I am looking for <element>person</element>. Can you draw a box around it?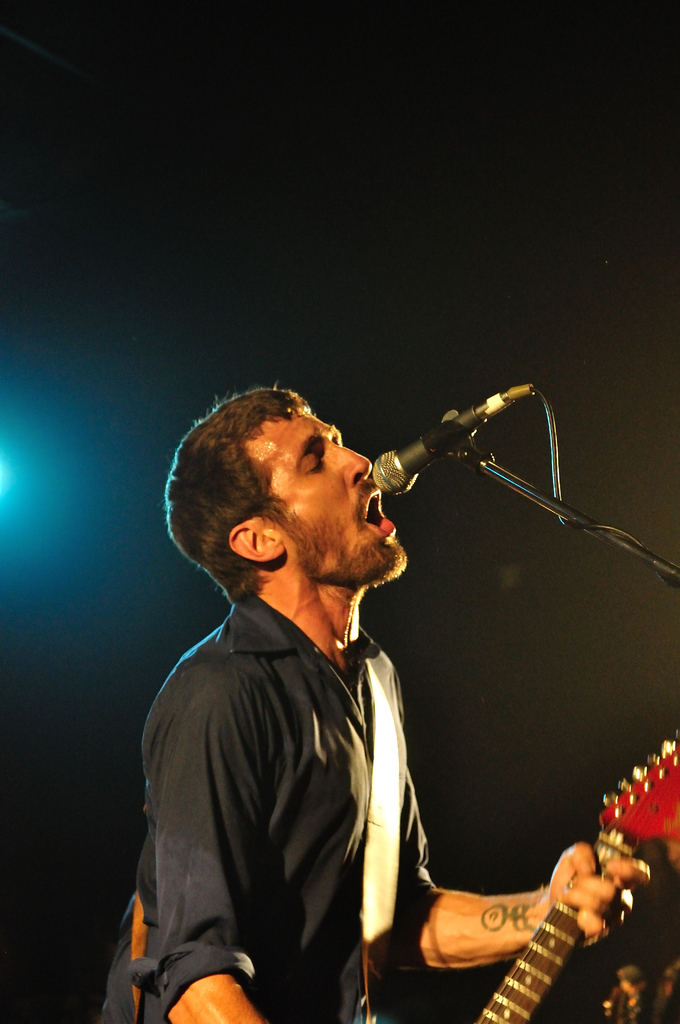
Sure, the bounding box is (101, 384, 652, 1023).
